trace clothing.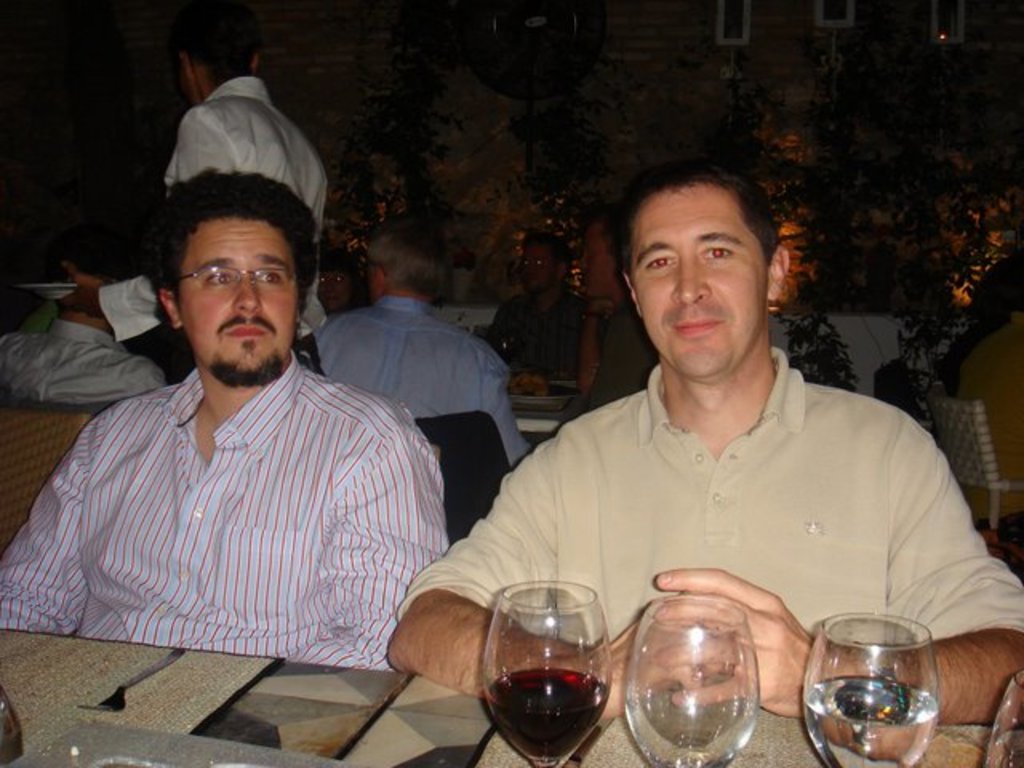
Traced to pyautogui.locateOnScreen(322, 301, 530, 466).
